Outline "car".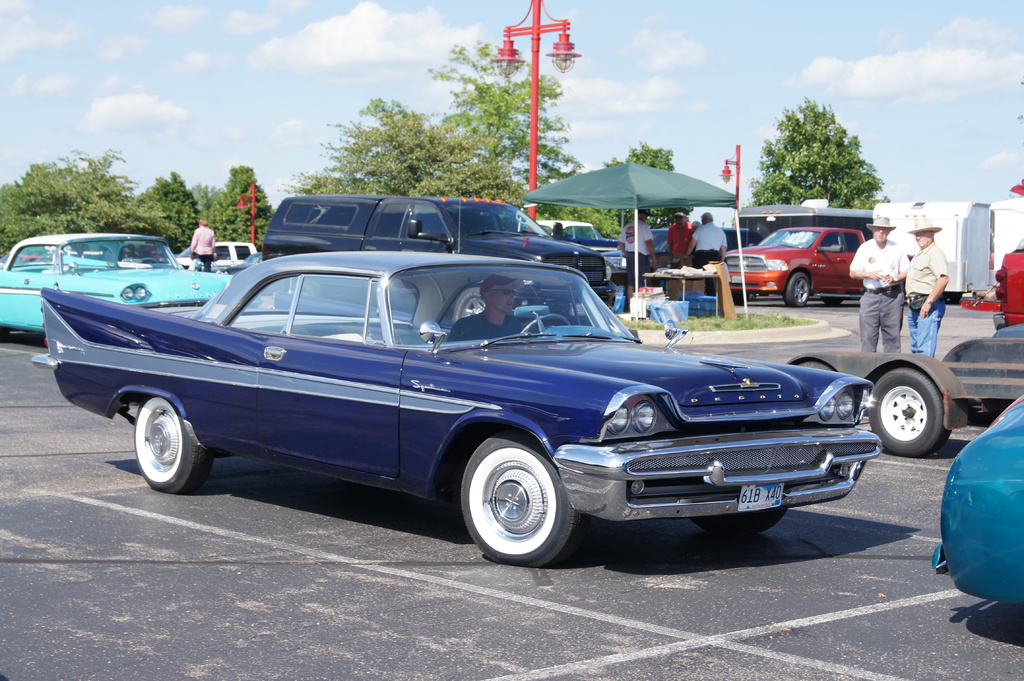
Outline: box(0, 228, 230, 342).
